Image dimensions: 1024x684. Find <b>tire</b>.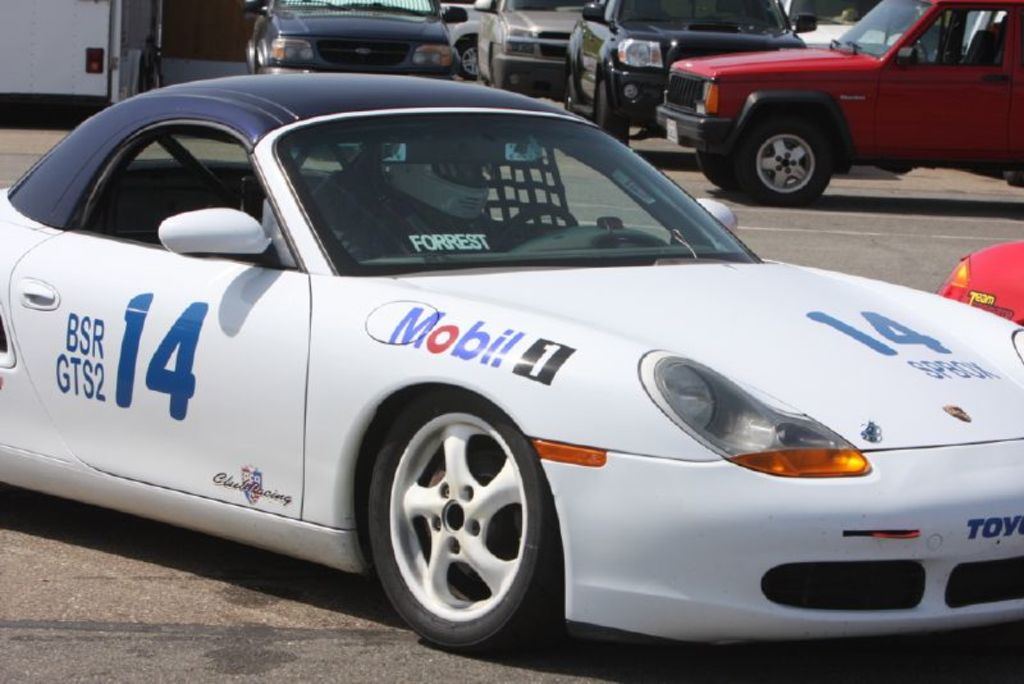
{"x1": 732, "y1": 119, "x2": 832, "y2": 201}.
